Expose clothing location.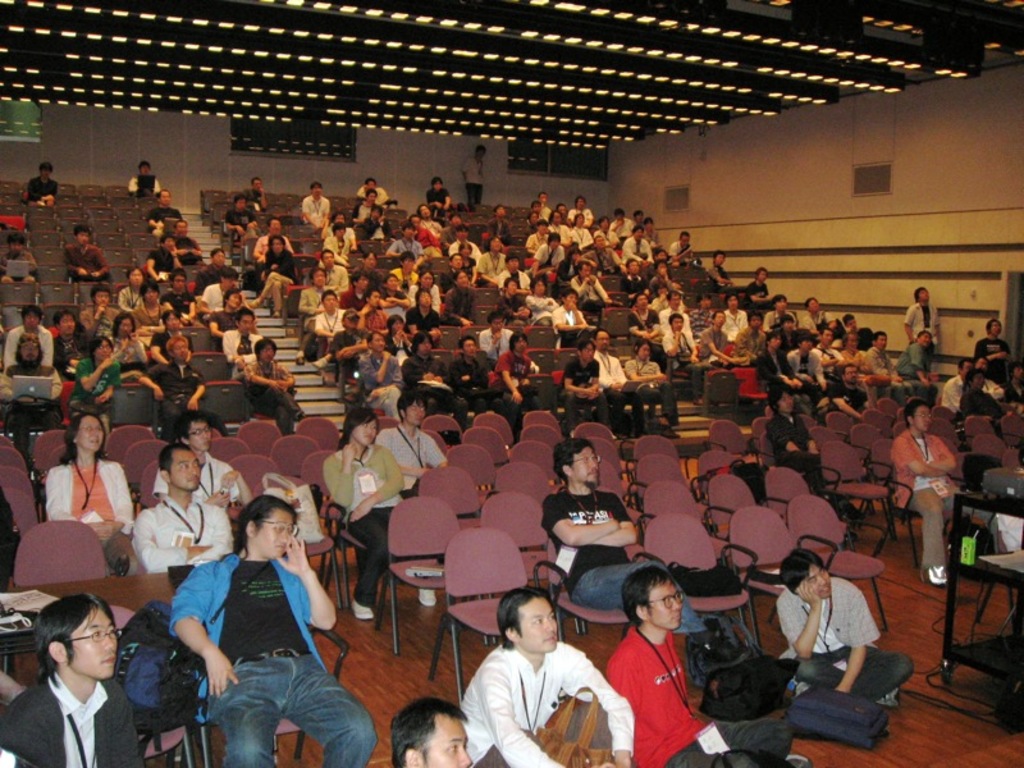
Exposed at left=134, top=492, right=238, bottom=572.
